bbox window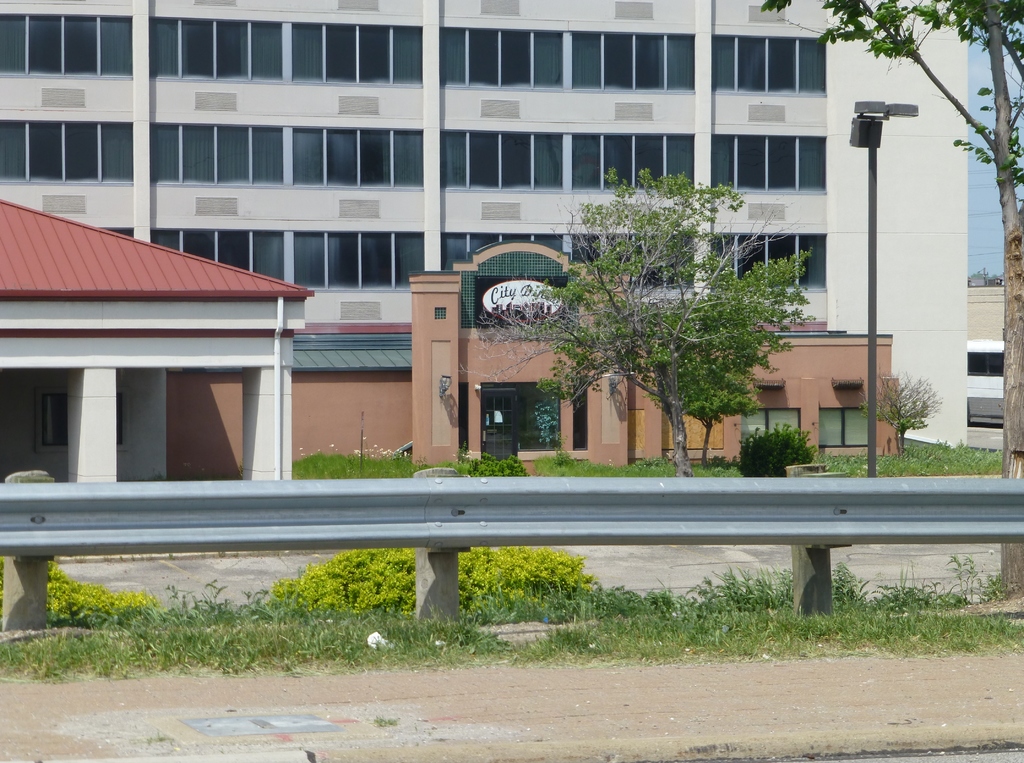
710, 234, 826, 289
